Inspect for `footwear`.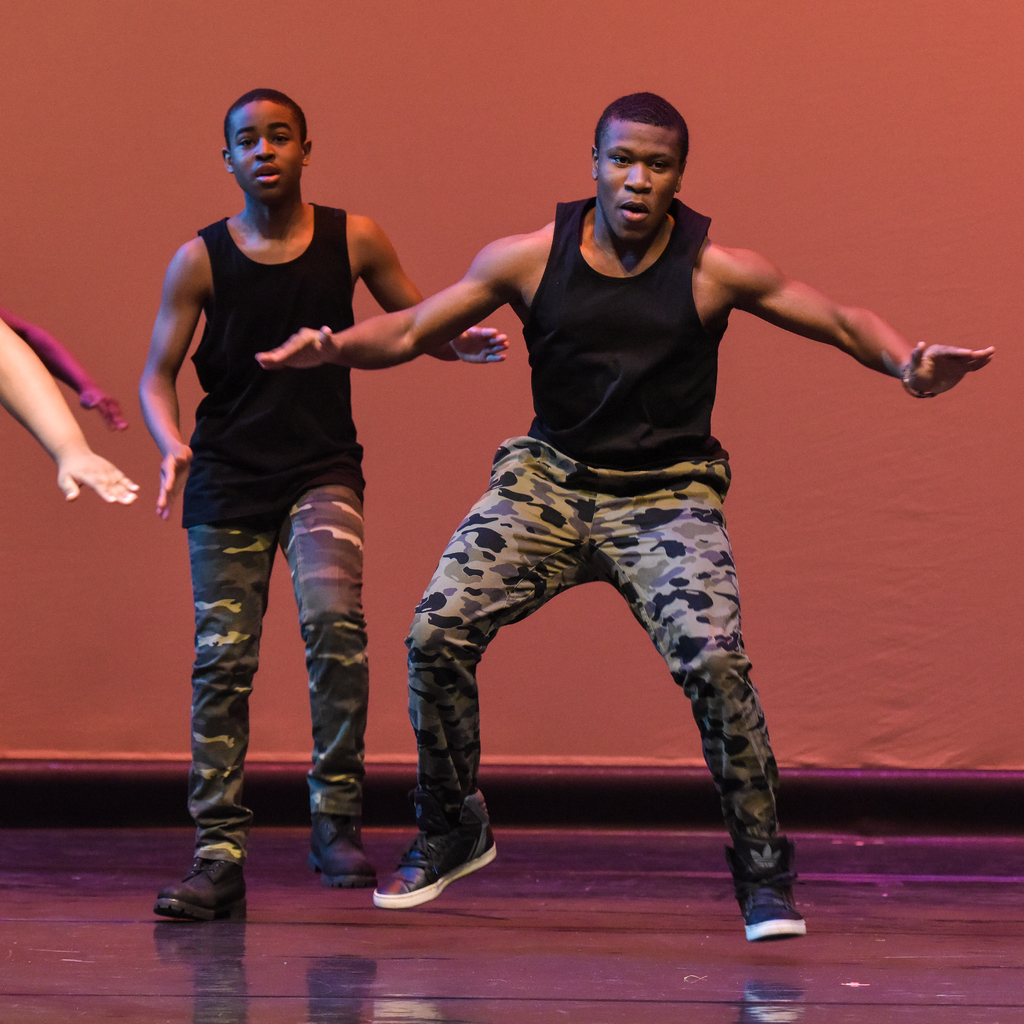
Inspection: <box>307,815,378,890</box>.
